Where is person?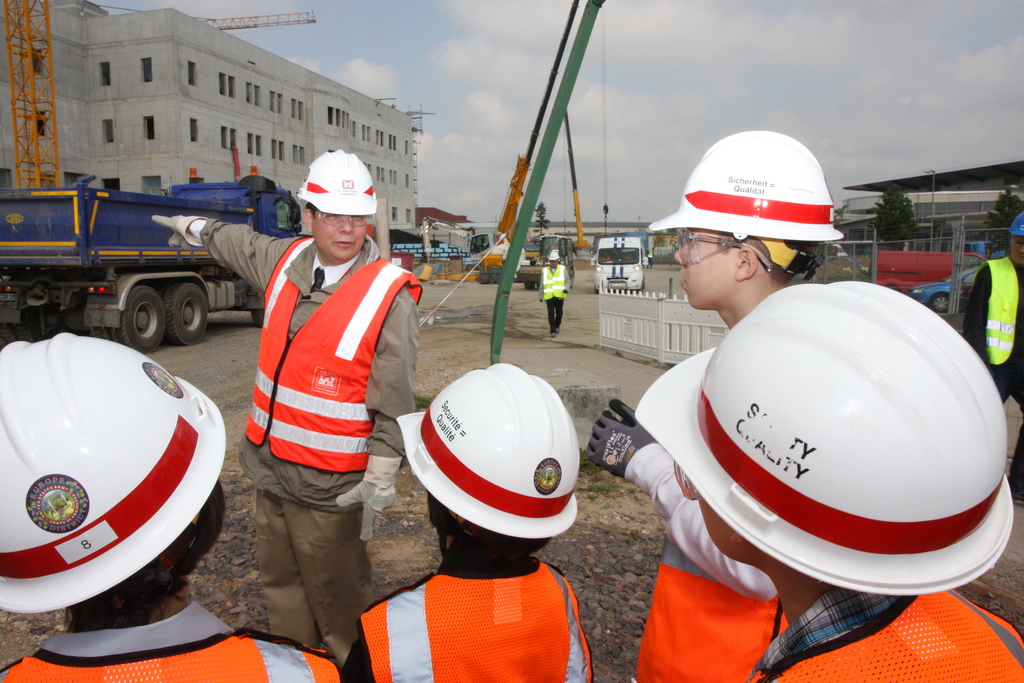
<region>634, 277, 1023, 682</region>.
